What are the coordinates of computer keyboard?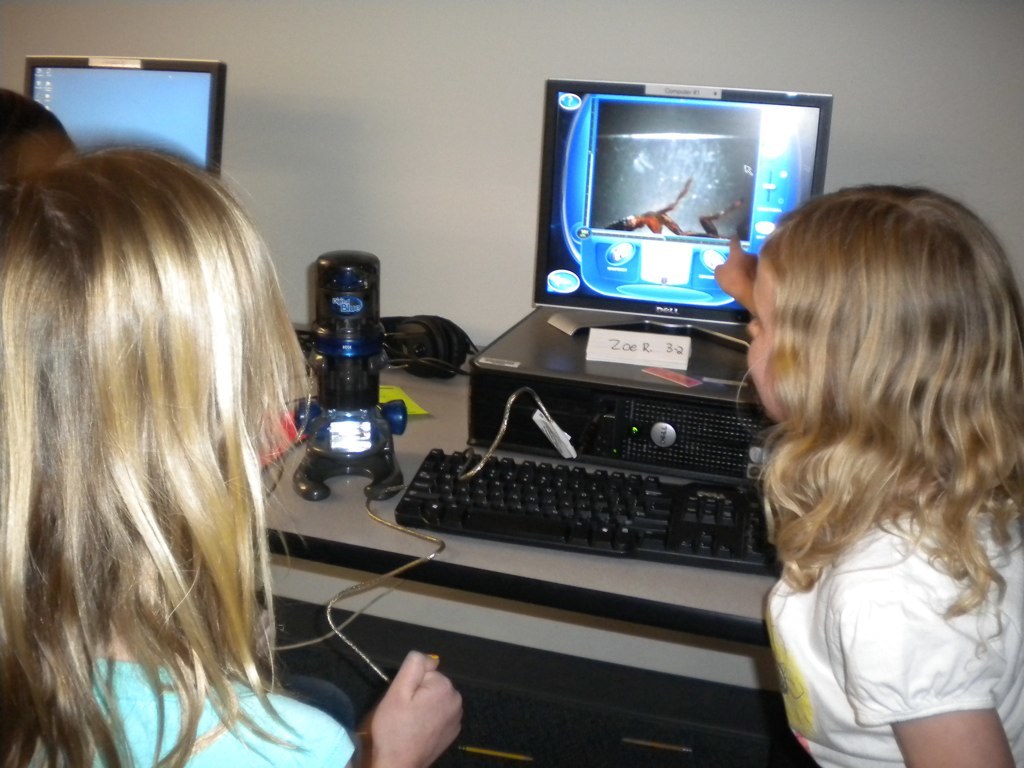
pyautogui.locateOnScreen(398, 445, 781, 577).
